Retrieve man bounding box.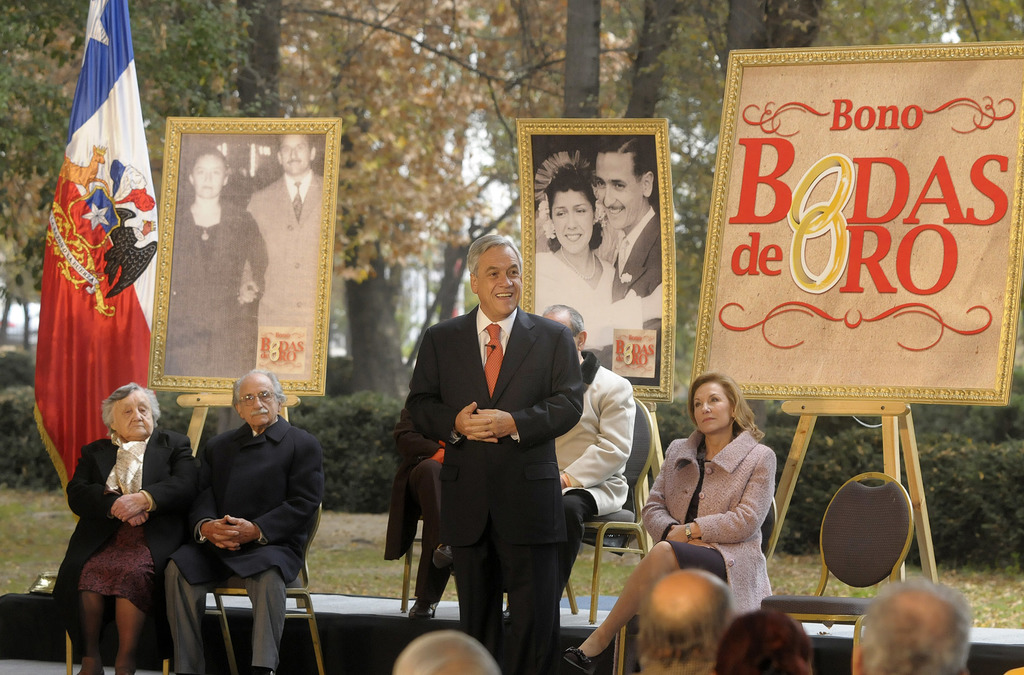
Bounding box: {"x1": 430, "y1": 305, "x2": 634, "y2": 608}.
